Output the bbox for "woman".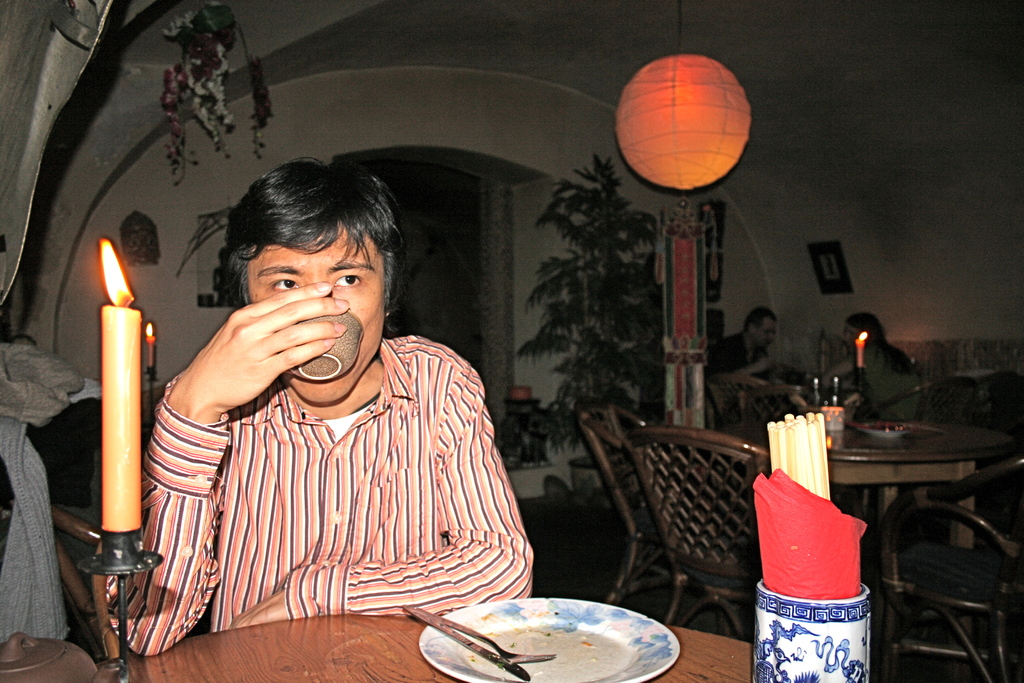
(824, 313, 925, 419).
